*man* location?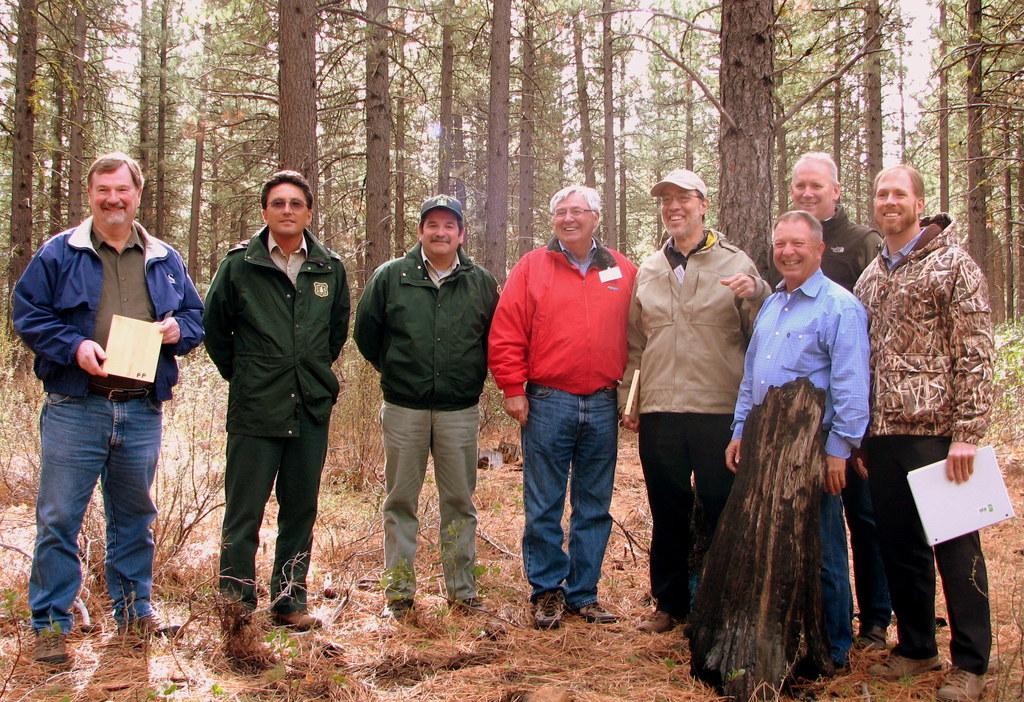
bbox(202, 173, 353, 641)
